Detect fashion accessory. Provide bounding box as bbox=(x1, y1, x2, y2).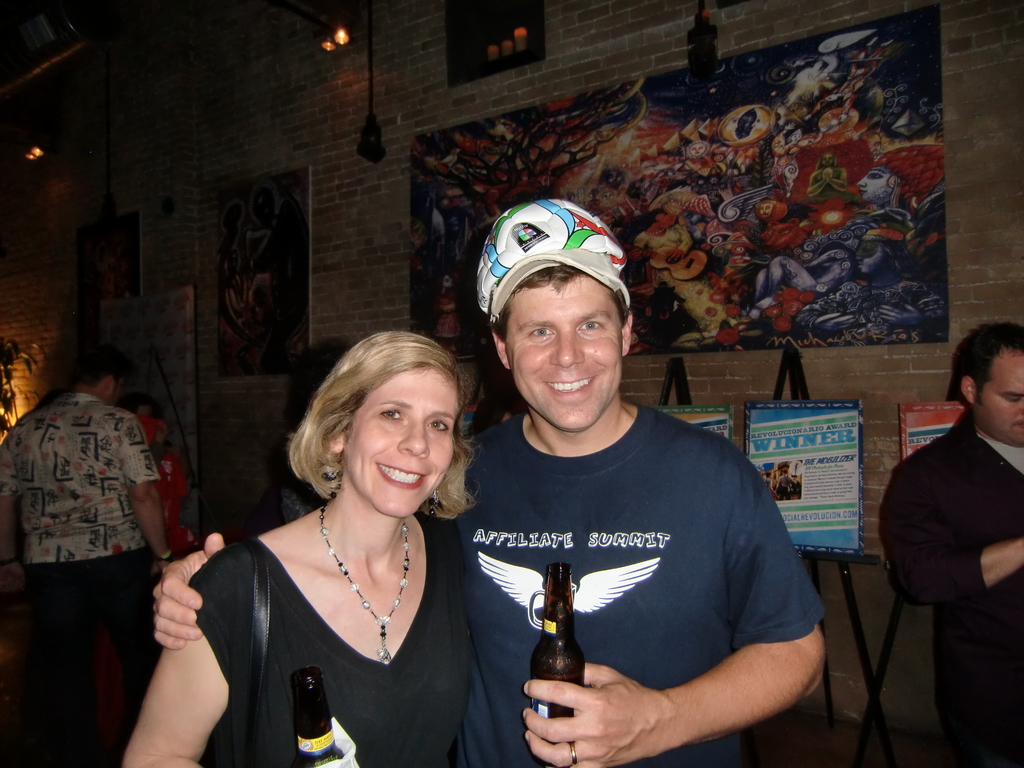
bbox=(322, 508, 412, 660).
